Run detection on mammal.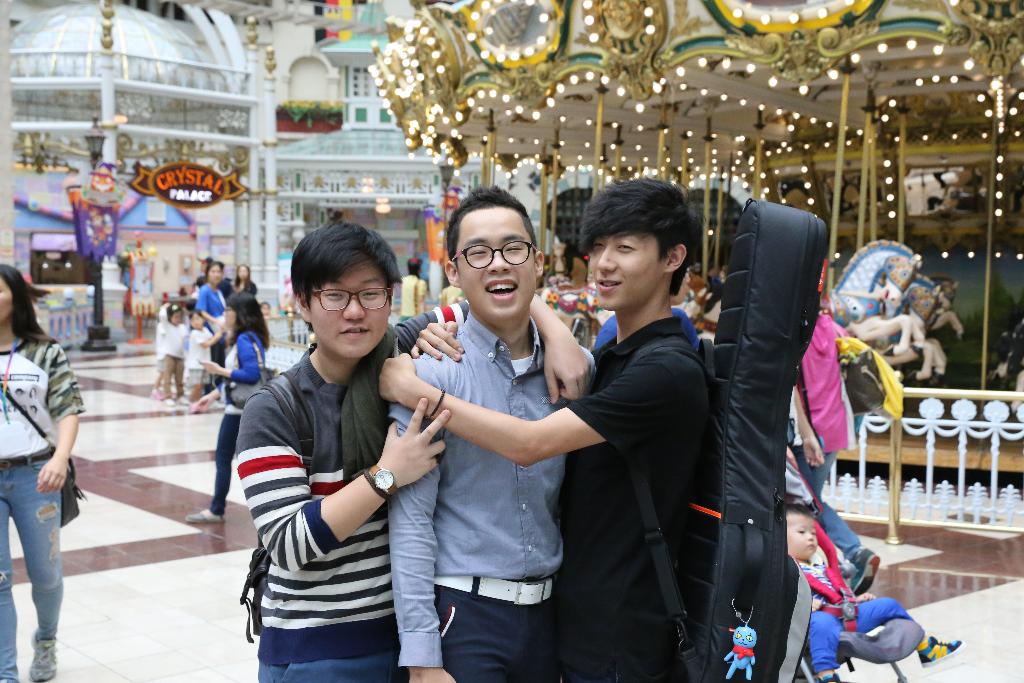
Result: left=684, top=186, right=747, bottom=326.
